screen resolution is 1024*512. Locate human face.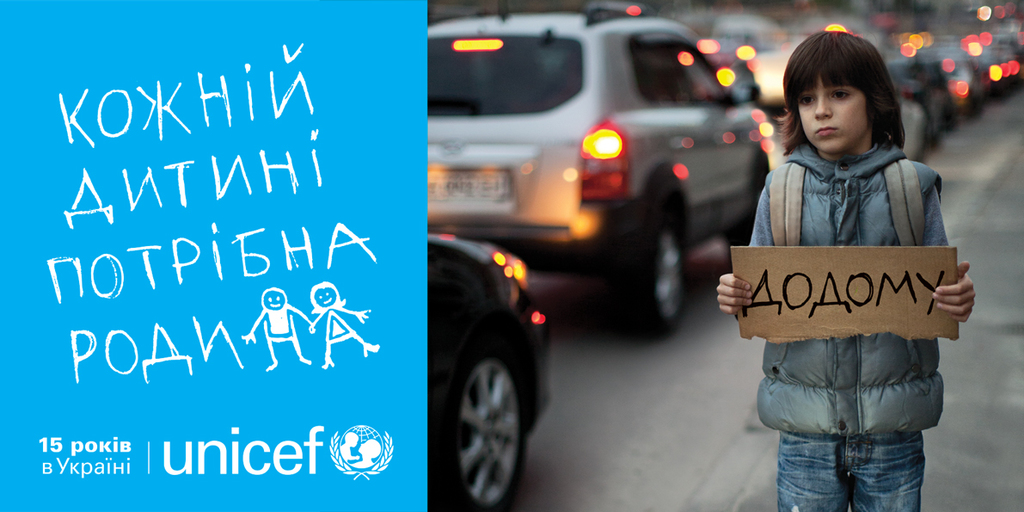
795 71 866 152.
